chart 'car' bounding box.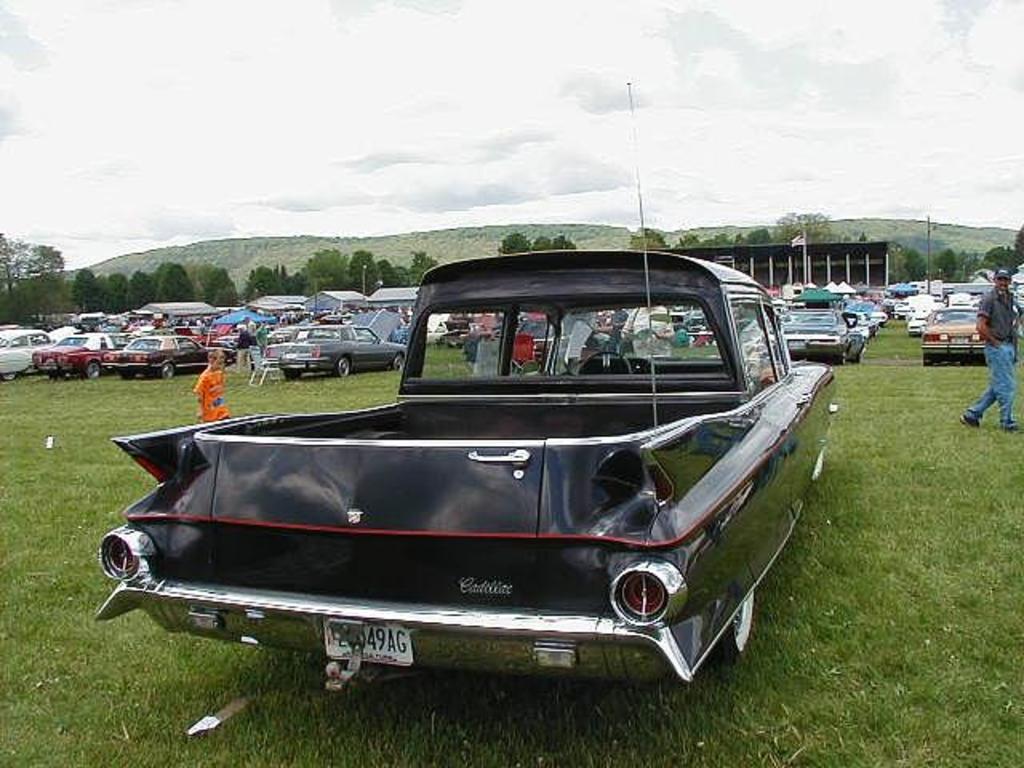
Charted: bbox=(27, 333, 142, 379).
